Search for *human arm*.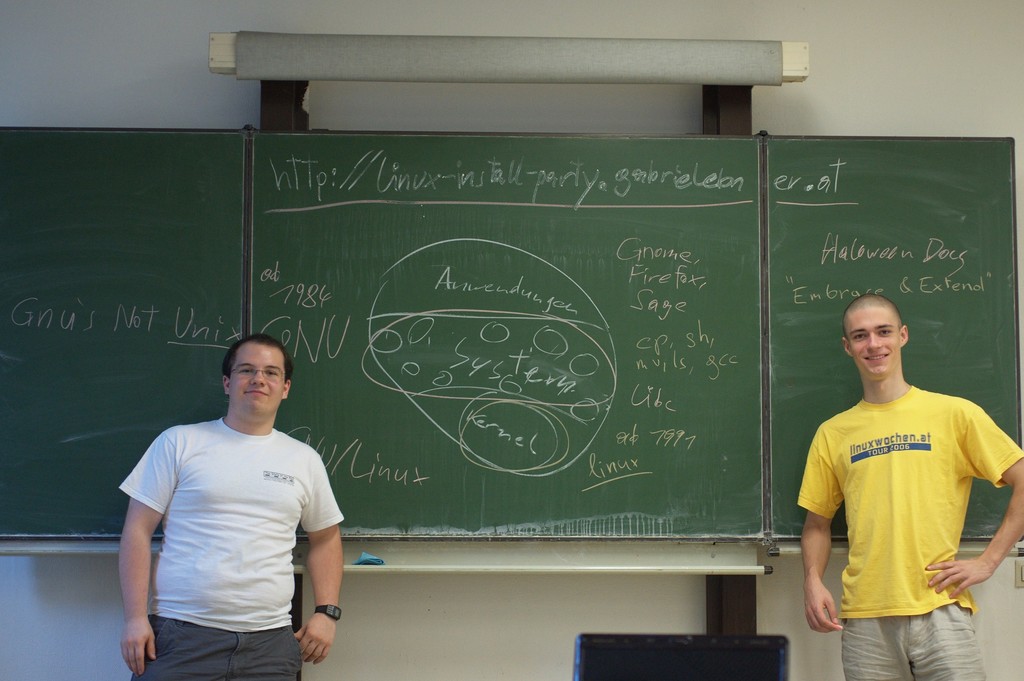
Found at left=921, top=396, right=1023, bottom=597.
